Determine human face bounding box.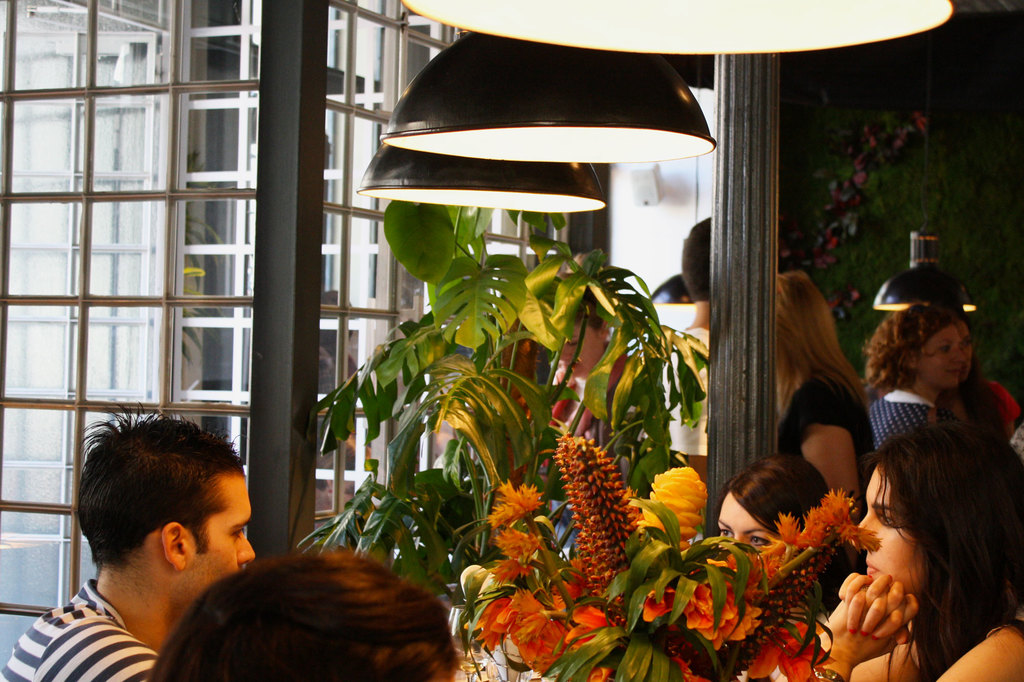
Determined: select_region(858, 470, 929, 592).
